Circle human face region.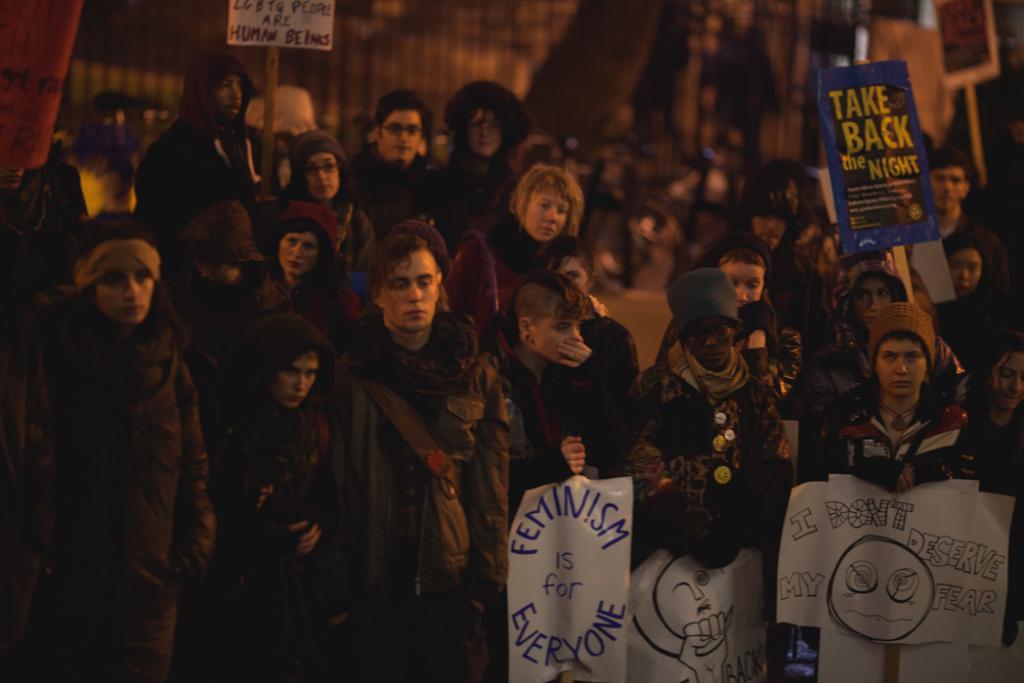
Region: pyautogui.locateOnScreen(852, 271, 902, 318).
